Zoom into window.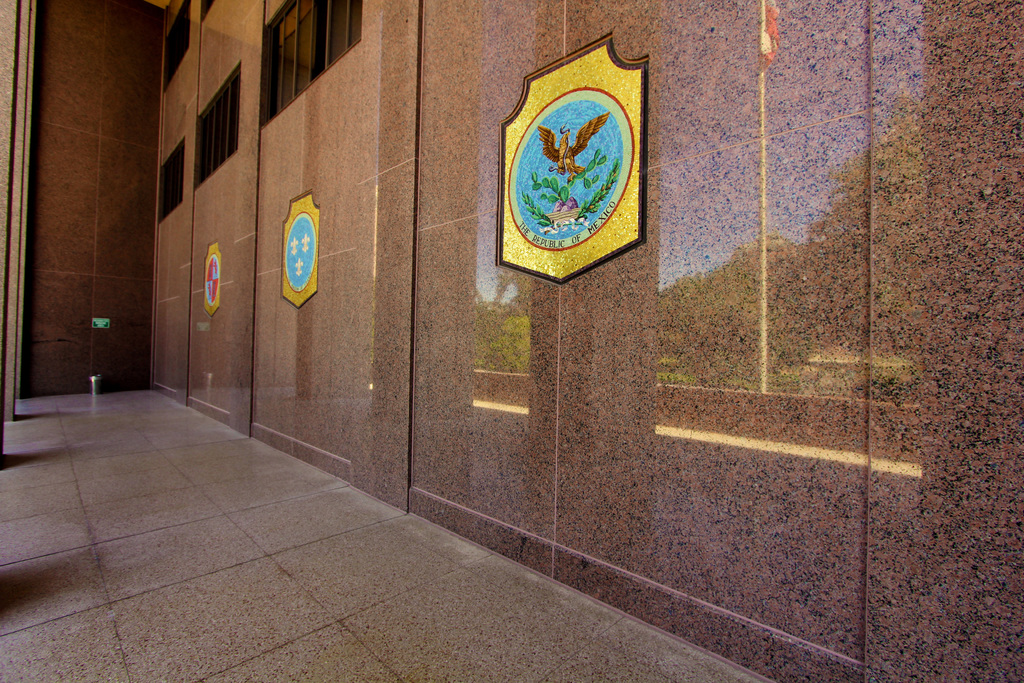
Zoom target: 262/0/370/129.
